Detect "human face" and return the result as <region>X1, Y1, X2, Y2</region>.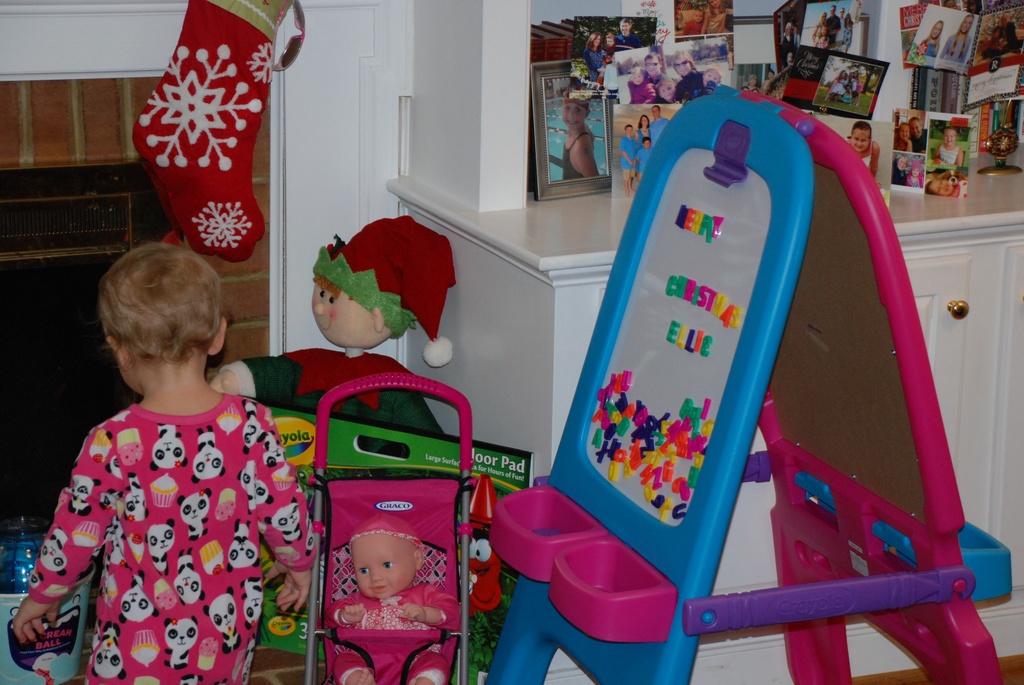
<region>962, 17, 973, 34</region>.
